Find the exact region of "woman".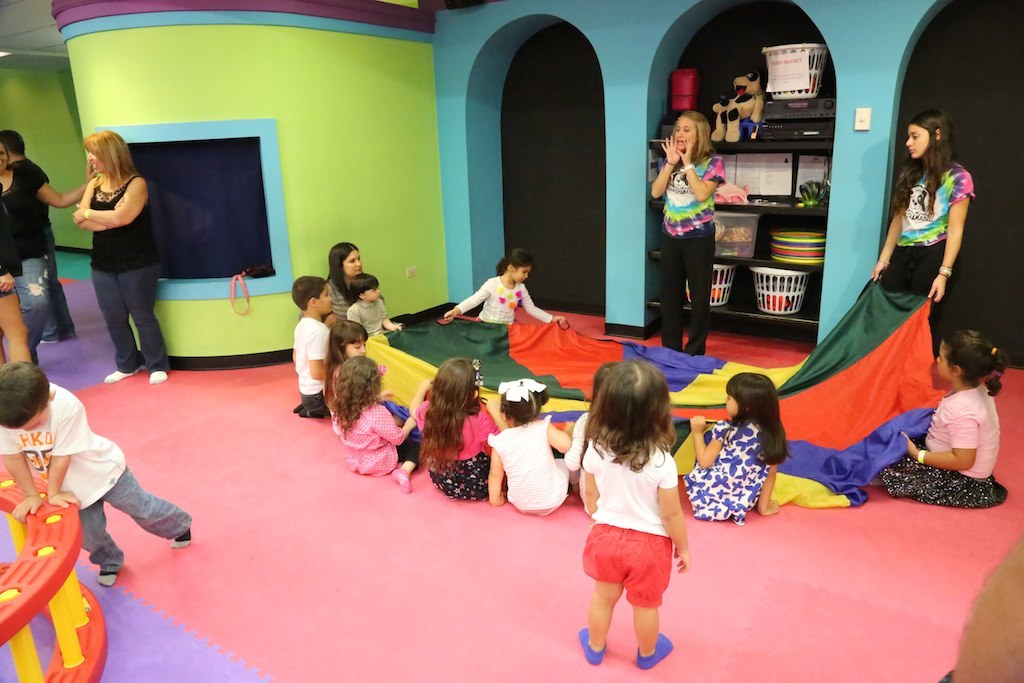
Exact region: pyautogui.locateOnScreen(868, 107, 973, 365).
